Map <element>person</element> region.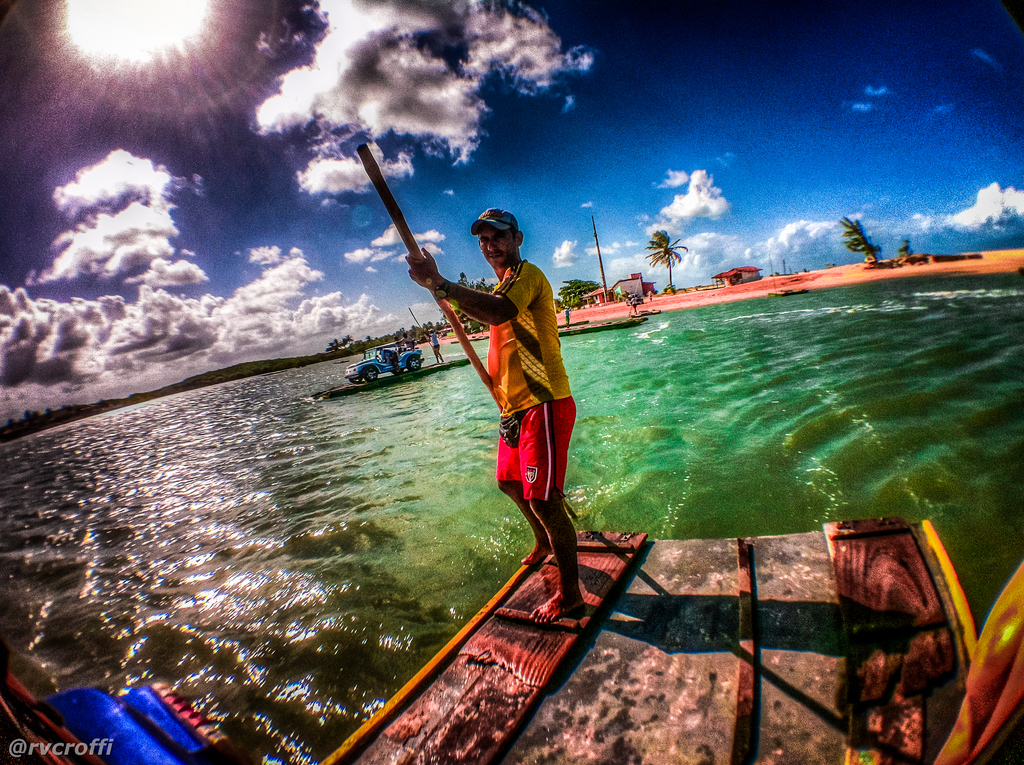
Mapped to x1=626, y1=293, x2=641, y2=315.
